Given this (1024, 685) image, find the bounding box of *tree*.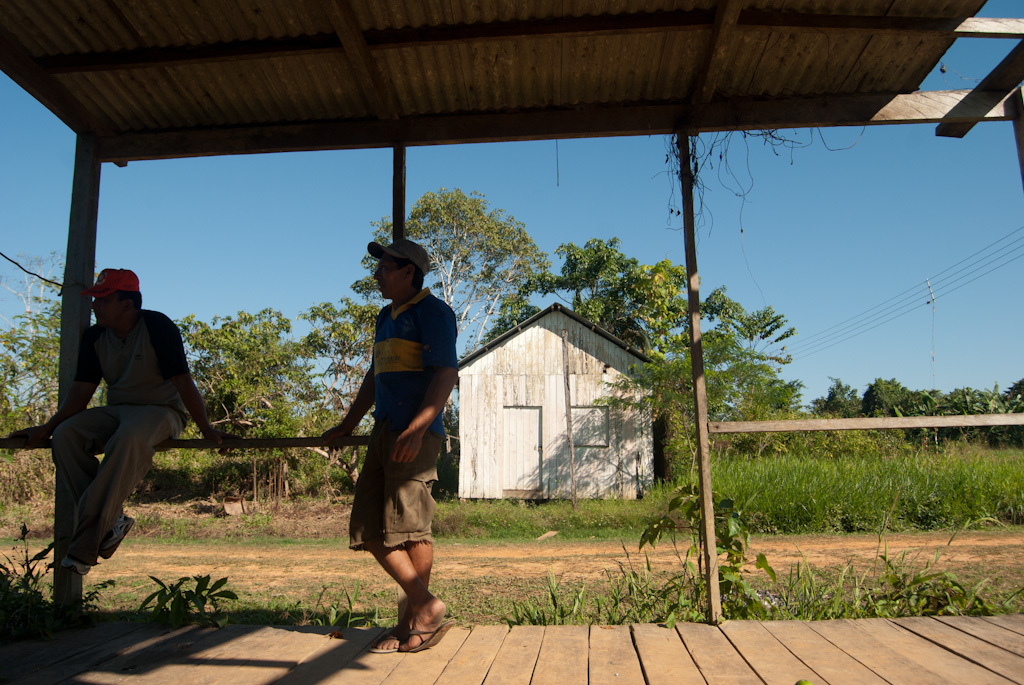
{"left": 304, "top": 299, "right": 370, "bottom": 404}.
